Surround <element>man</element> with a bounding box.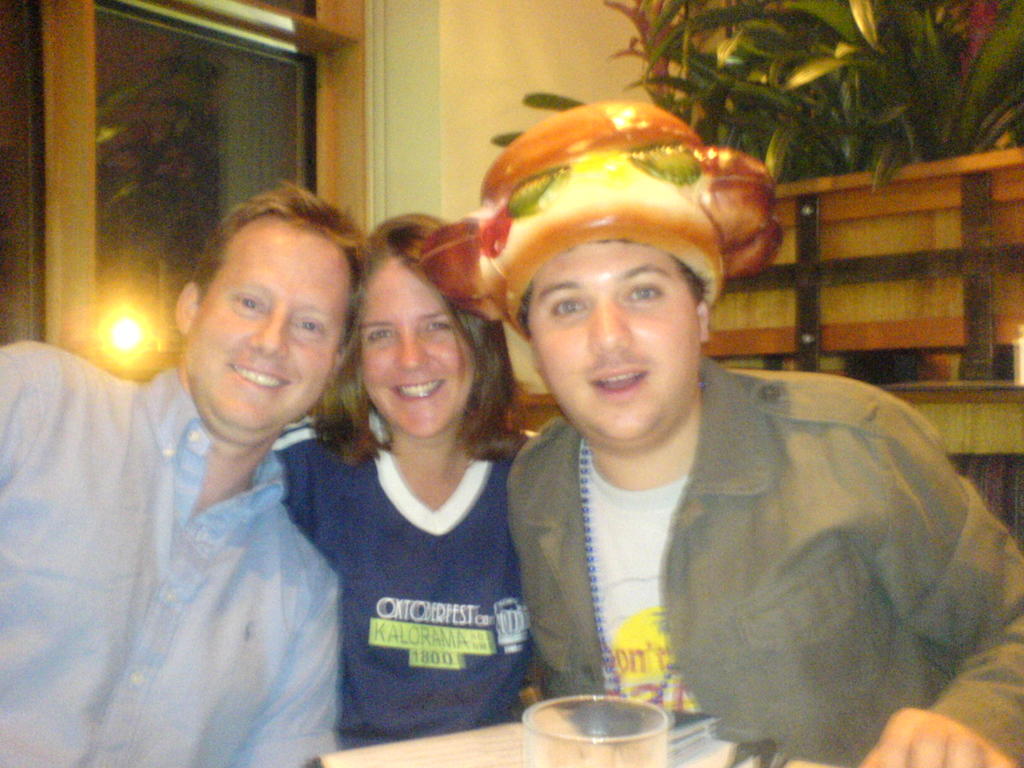
pyautogui.locateOnScreen(16, 180, 390, 767).
